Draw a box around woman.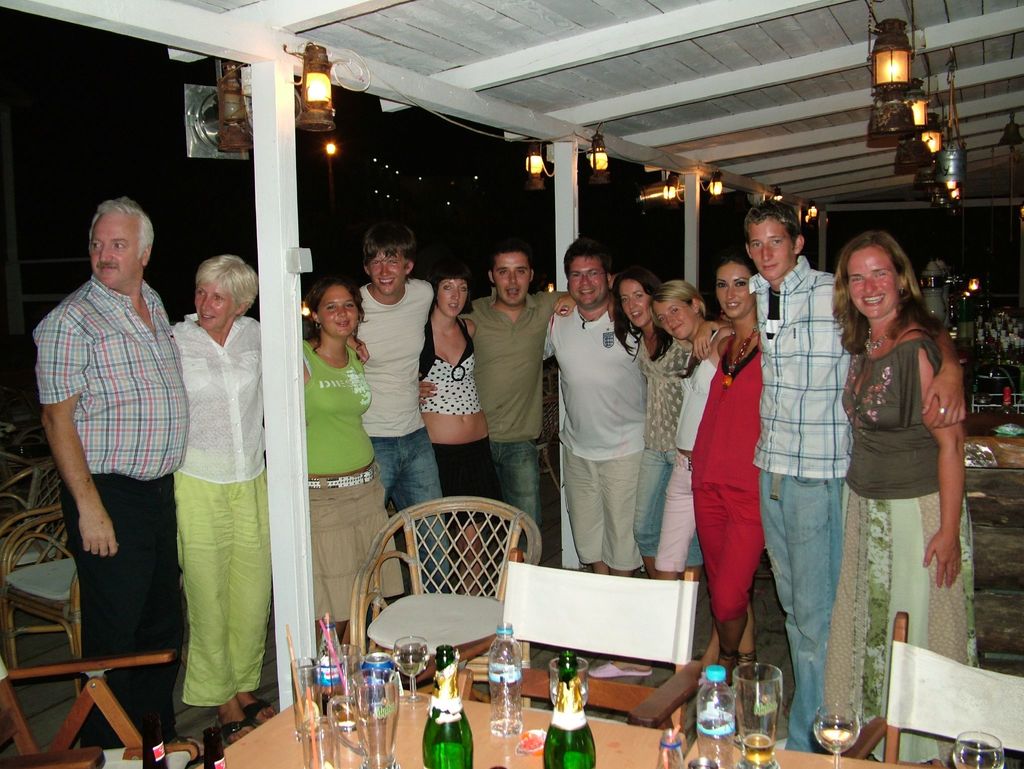
[left=585, top=278, right=739, bottom=680].
